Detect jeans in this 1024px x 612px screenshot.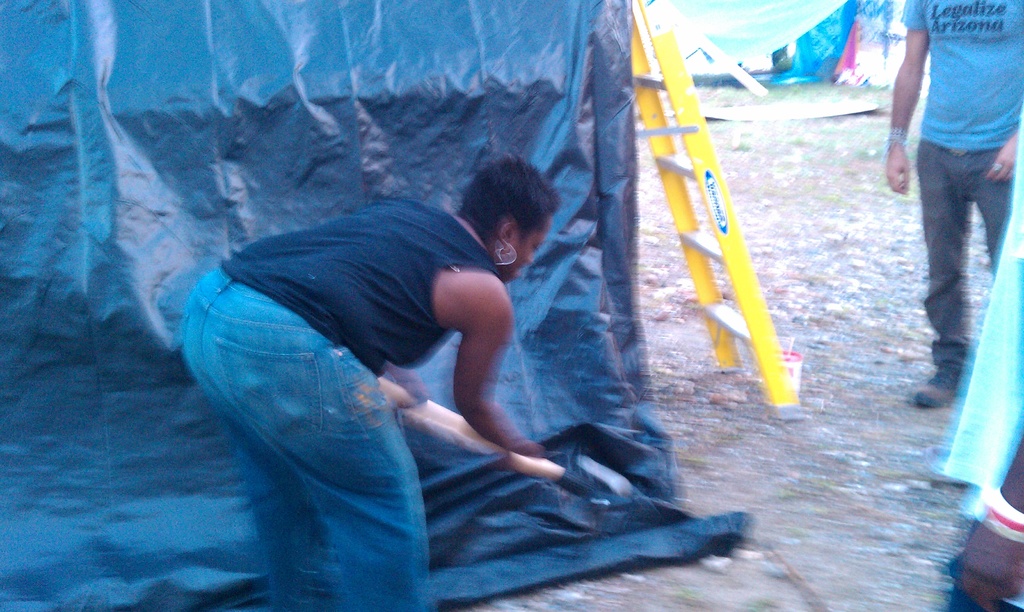
Detection: (left=170, top=265, right=432, bottom=611).
